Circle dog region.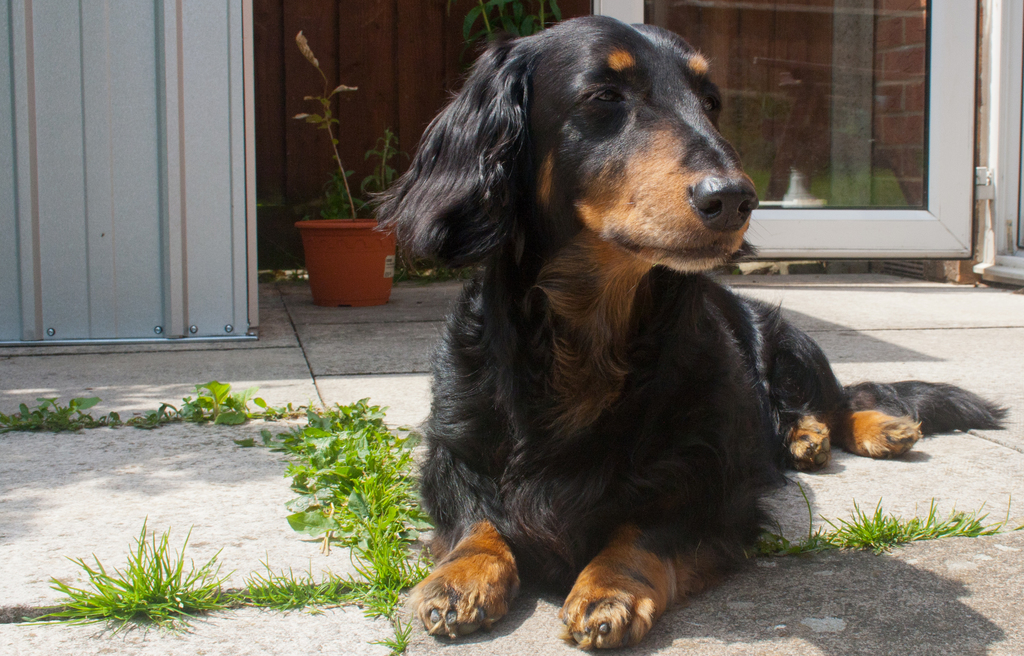
Region: <region>356, 13, 1015, 653</region>.
